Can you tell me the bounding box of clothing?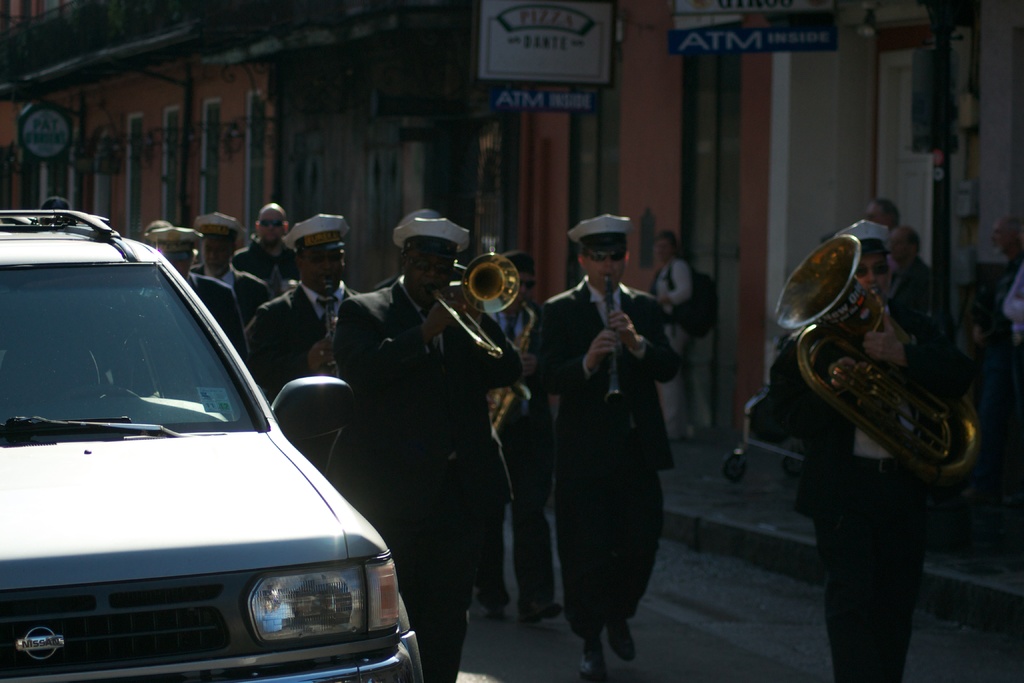
239/281/364/406.
